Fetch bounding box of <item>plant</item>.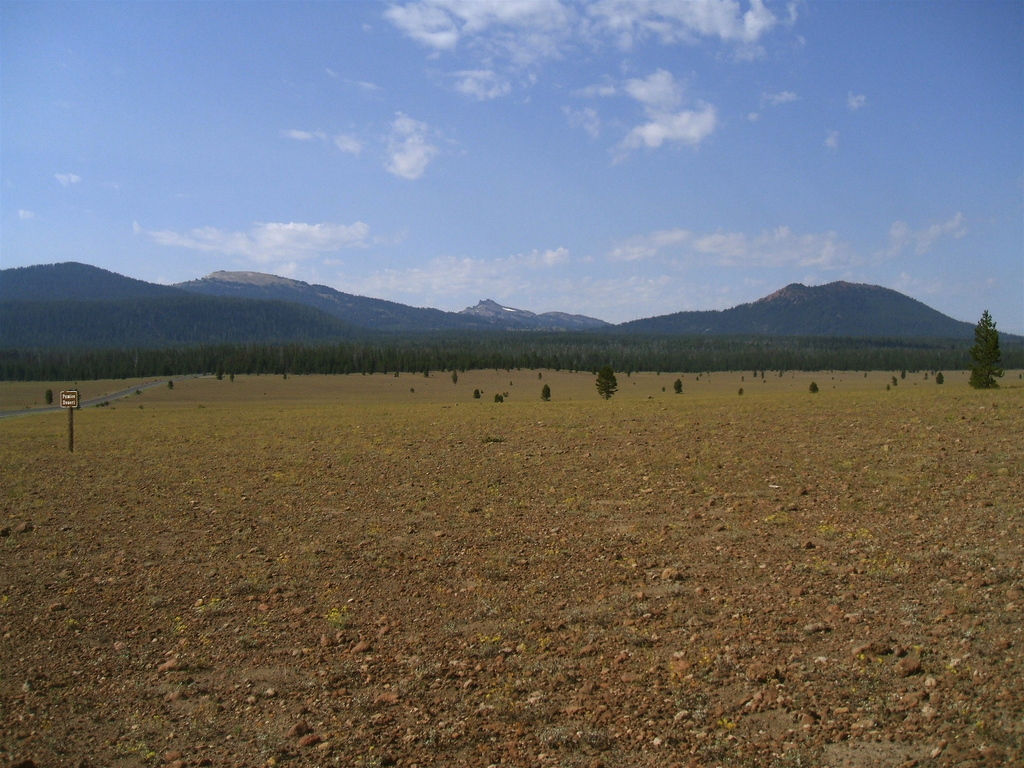
Bbox: box=[341, 367, 346, 374].
